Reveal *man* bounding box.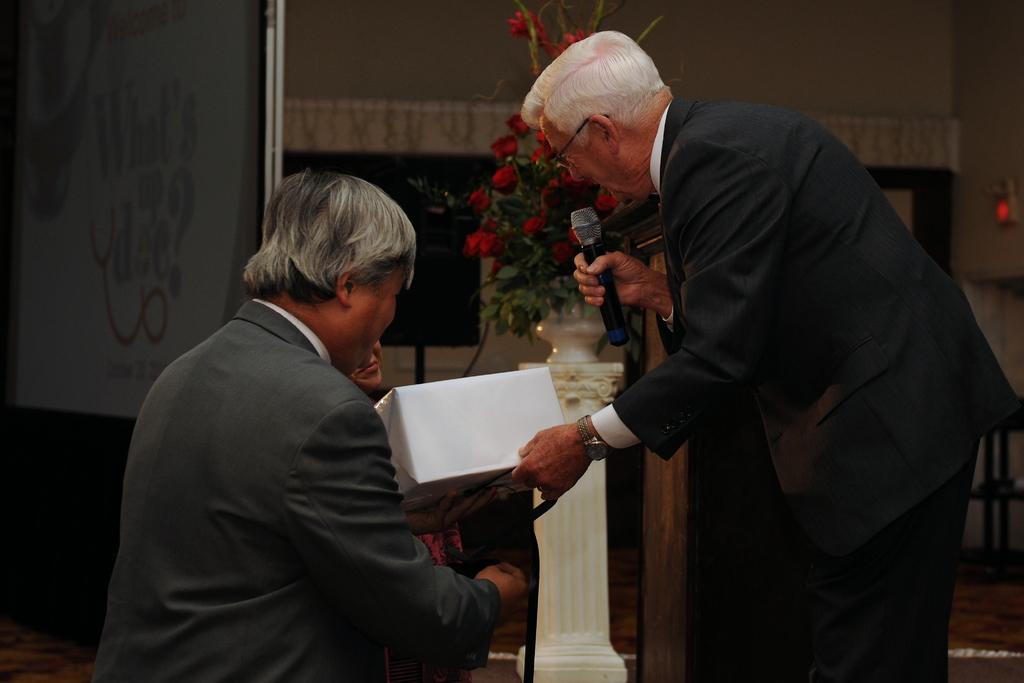
Revealed: 511, 26, 1023, 682.
